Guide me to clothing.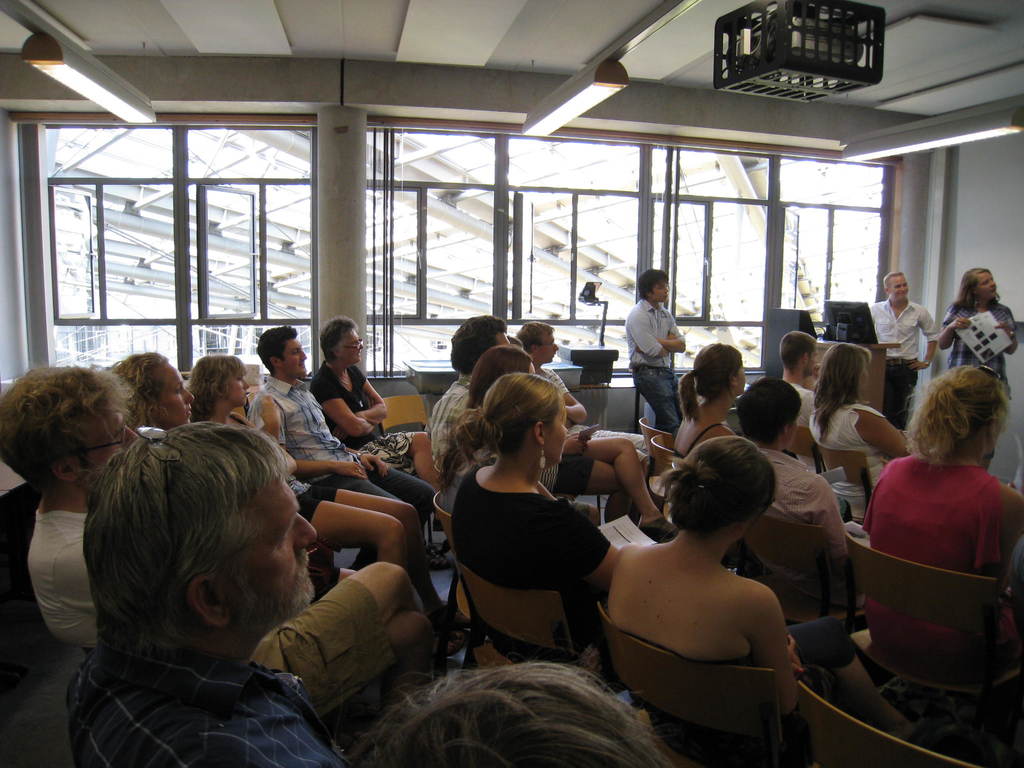
Guidance: select_region(312, 359, 449, 498).
